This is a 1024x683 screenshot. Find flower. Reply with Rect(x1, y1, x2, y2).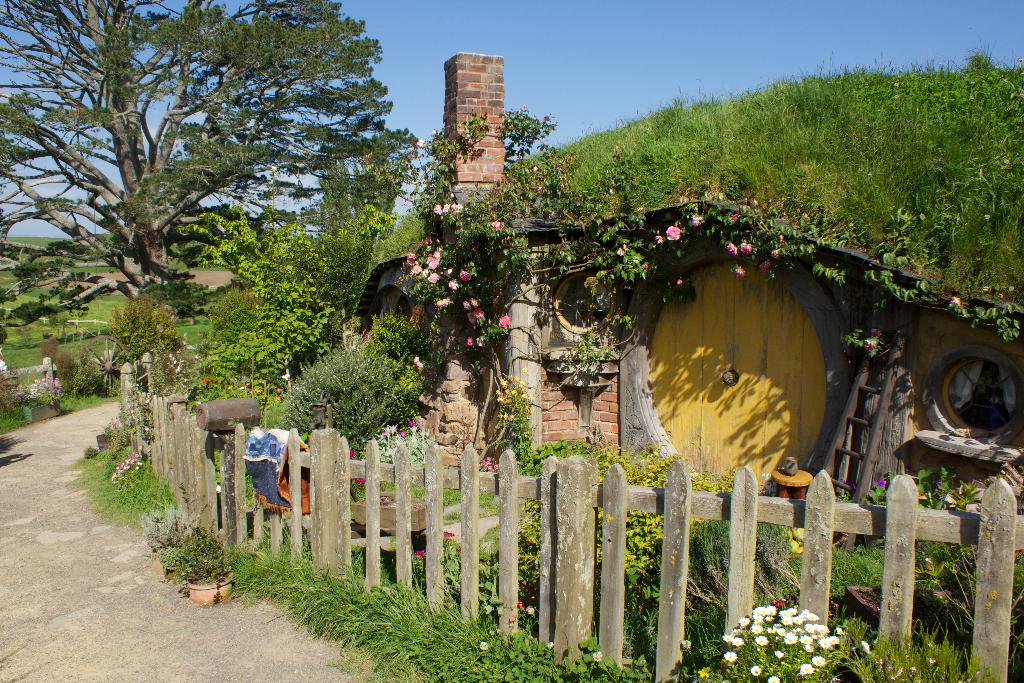
Rect(738, 240, 755, 254).
